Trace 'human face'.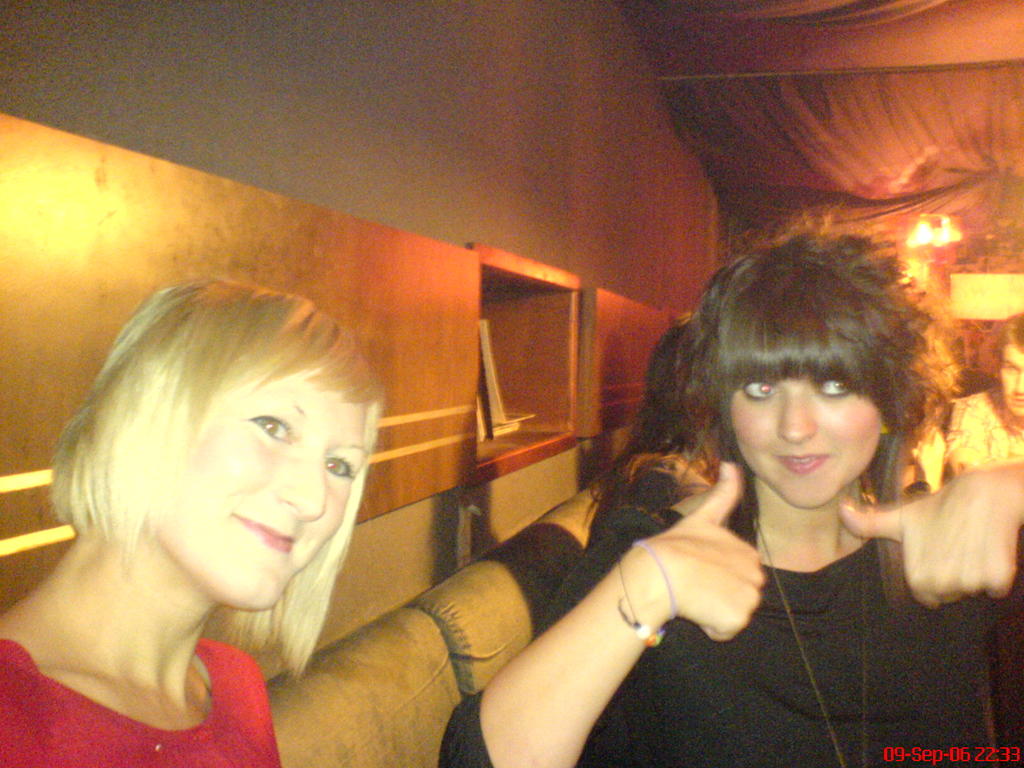
Traced to select_region(1004, 344, 1023, 413).
